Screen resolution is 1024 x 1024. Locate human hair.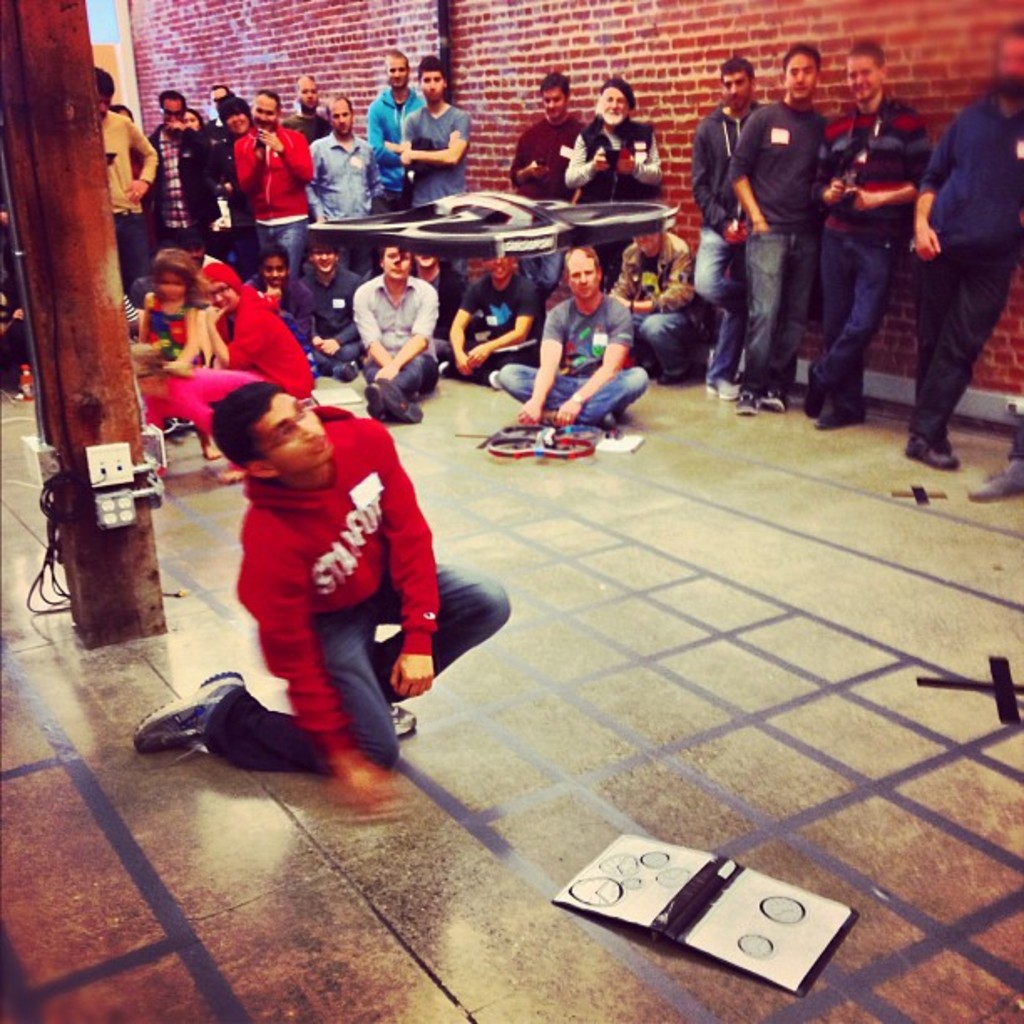
(left=719, top=59, right=756, bottom=95).
